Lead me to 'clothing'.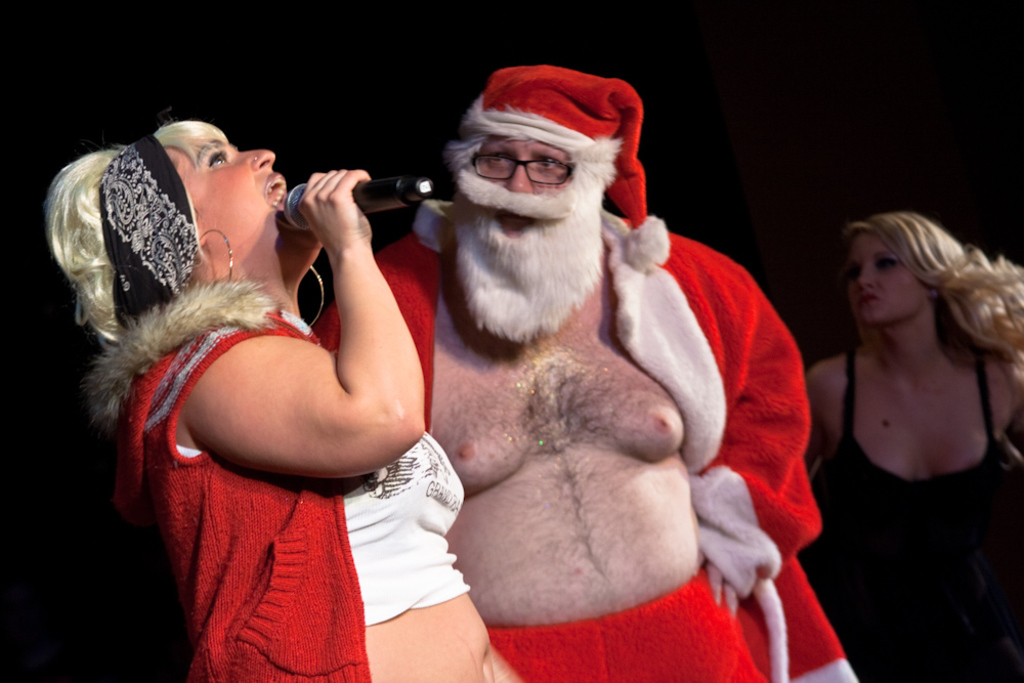
Lead to 824, 338, 1023, 682.
